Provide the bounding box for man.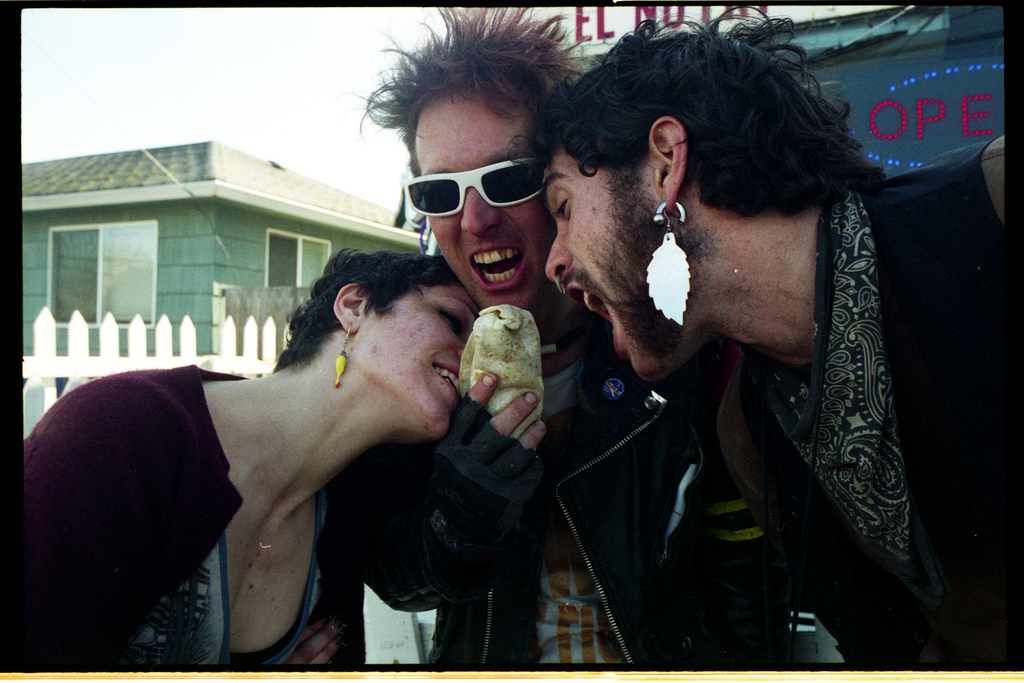
544,0,1011,682.
